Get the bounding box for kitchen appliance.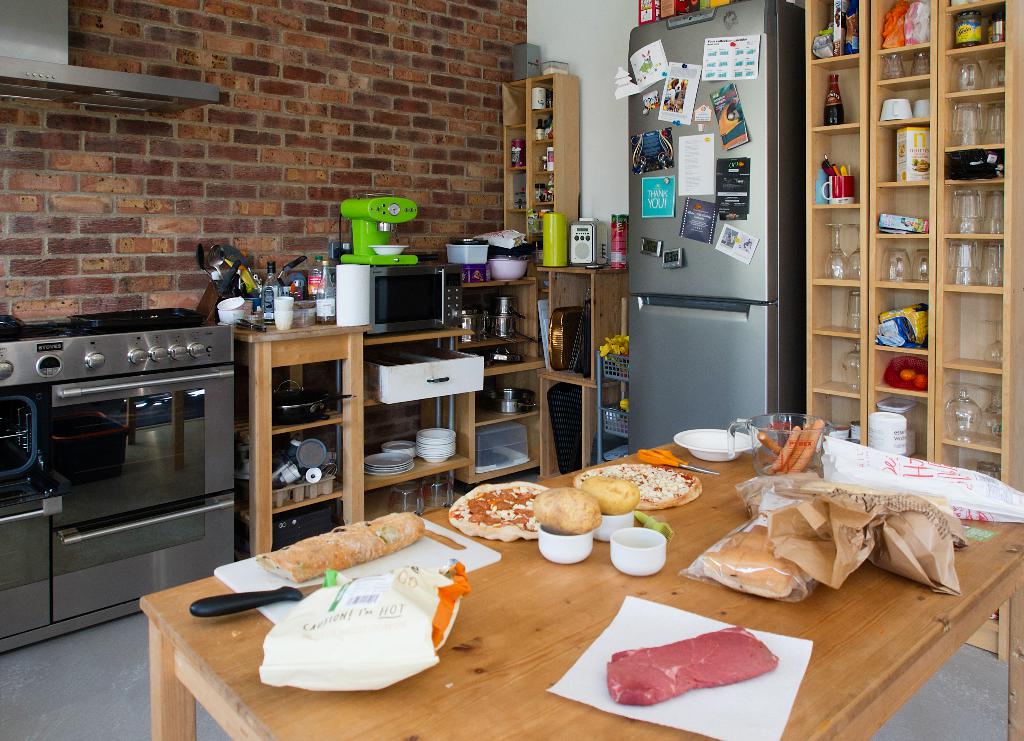
x1=943, y1=385, x2=980, y2=440.
